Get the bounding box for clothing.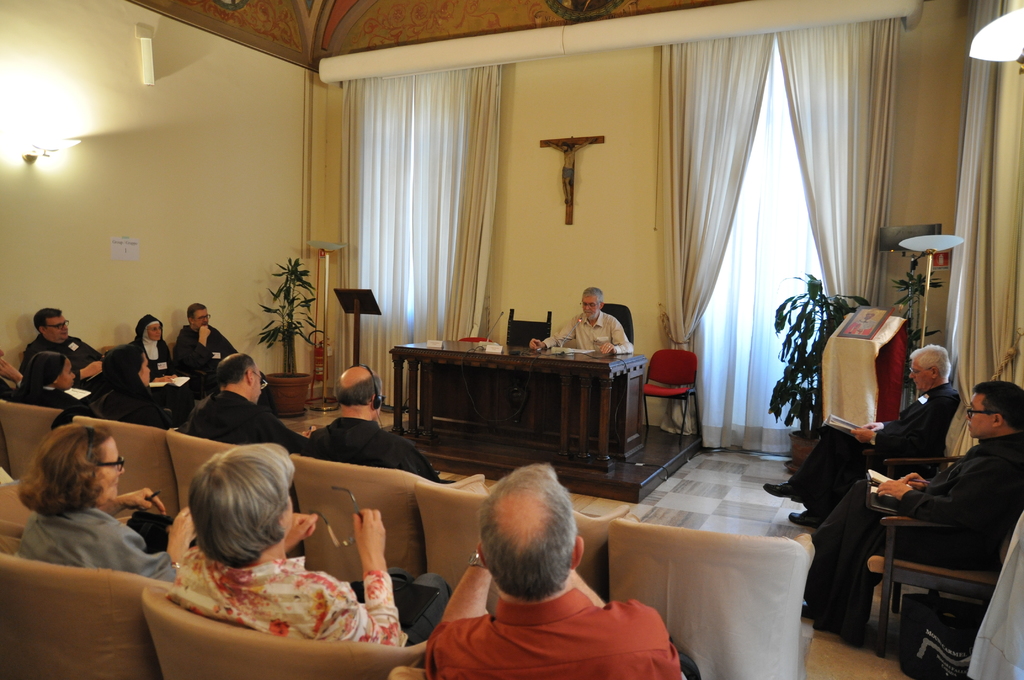
<region>146, 536, 390, 654</region>.
